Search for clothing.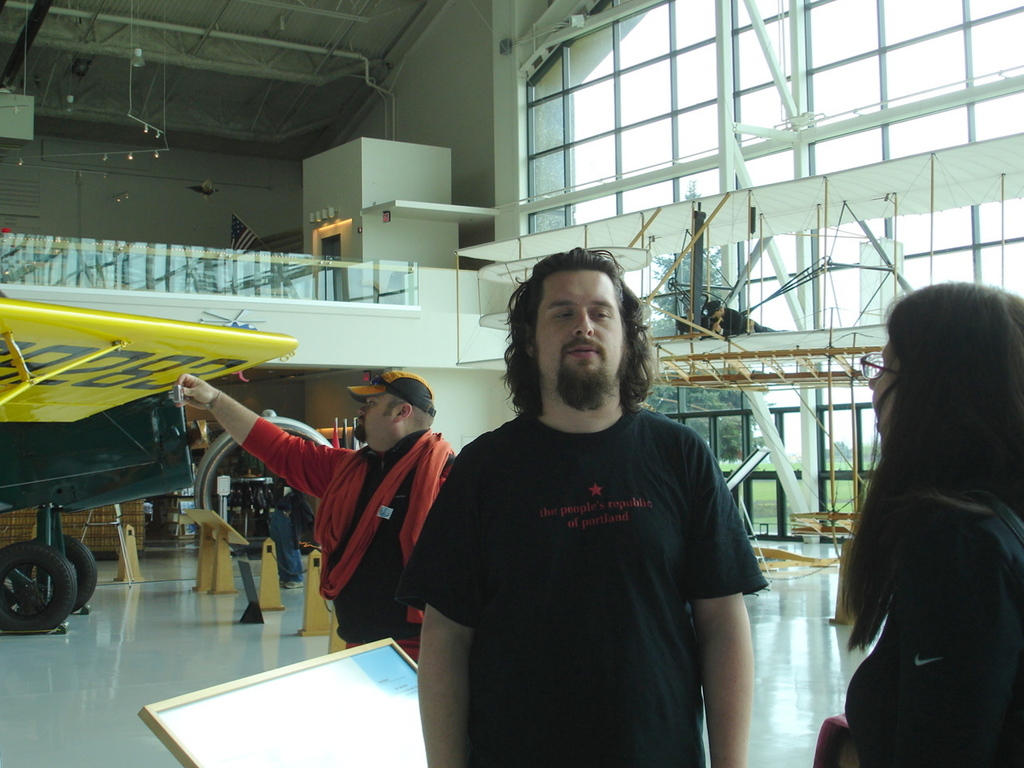
Found at Rect(822, 462, 1023, 767).
